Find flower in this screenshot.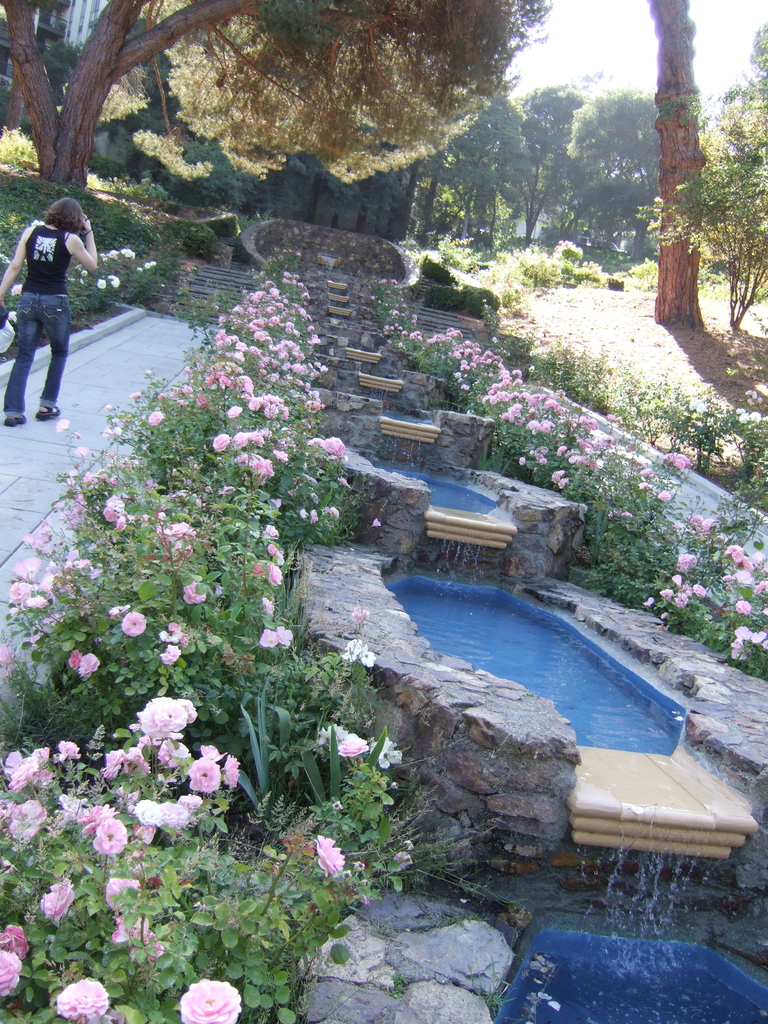
The bounding box for flower is BBox(2, 924, 26, 961).
